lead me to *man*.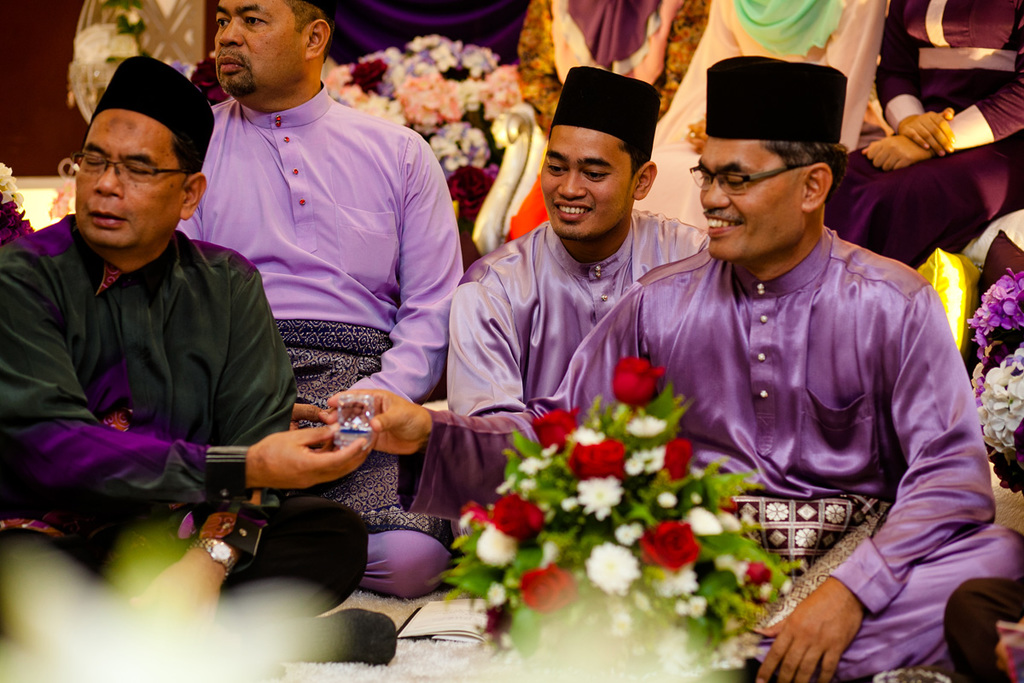
Lead to <bbox>177, 0, 463, 600</bbox>.
